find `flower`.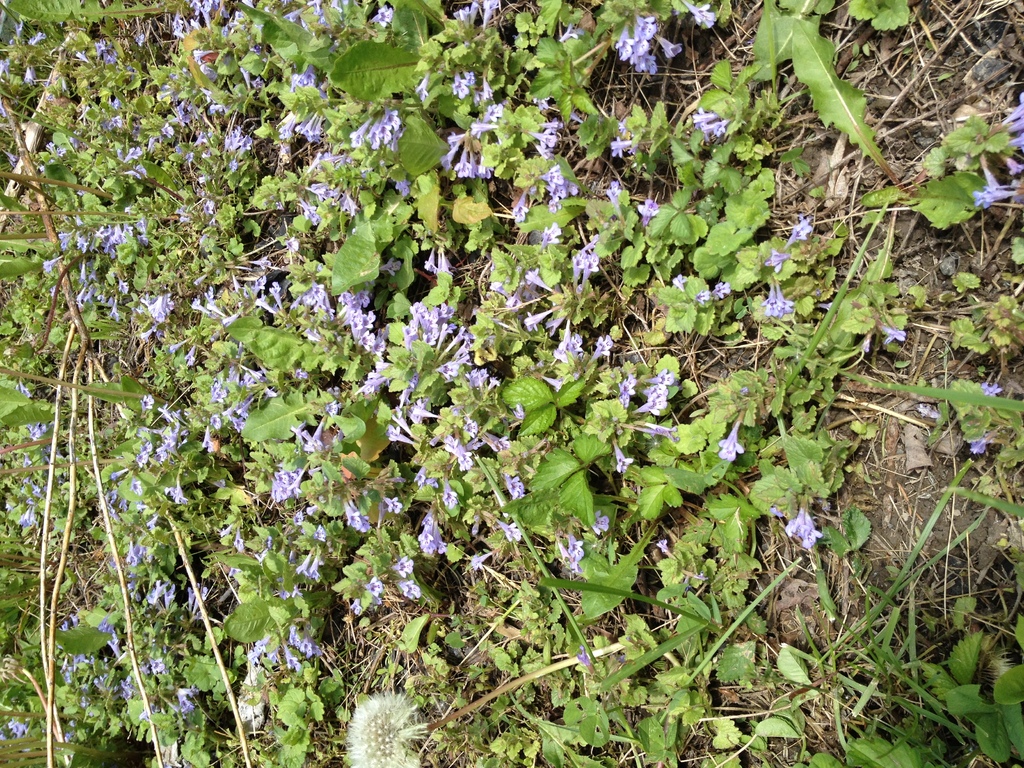
select_region(782, 499, 828, 544).
